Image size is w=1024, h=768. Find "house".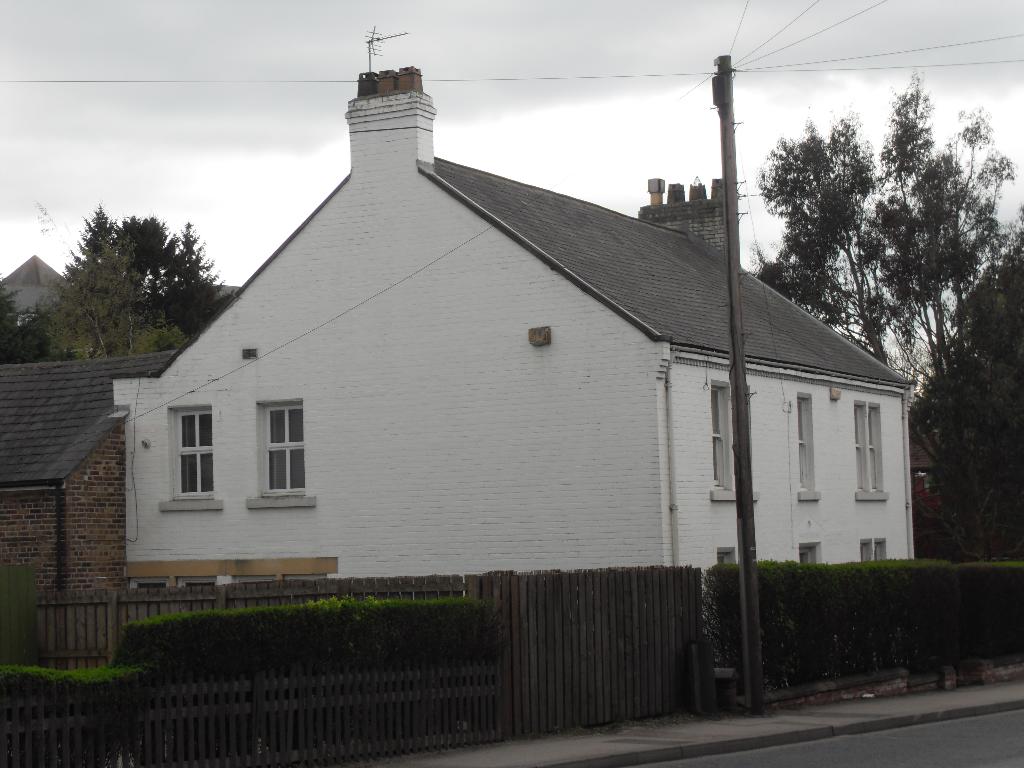
crop(90, 47, 895, 669).
